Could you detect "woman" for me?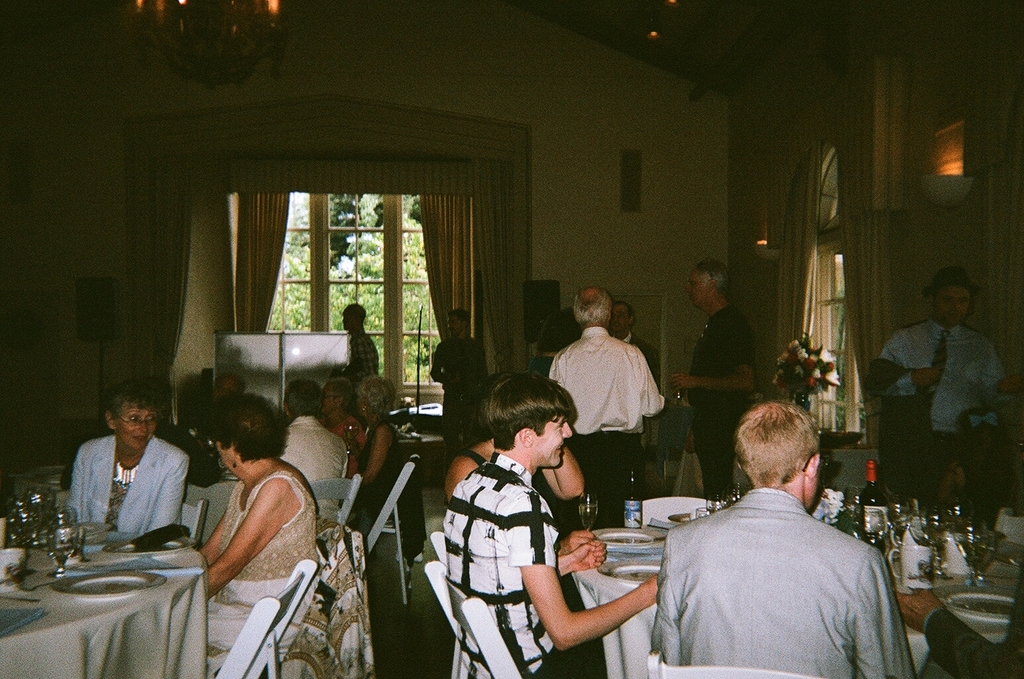
Detection result: box=[71, 379, 189, 540].
